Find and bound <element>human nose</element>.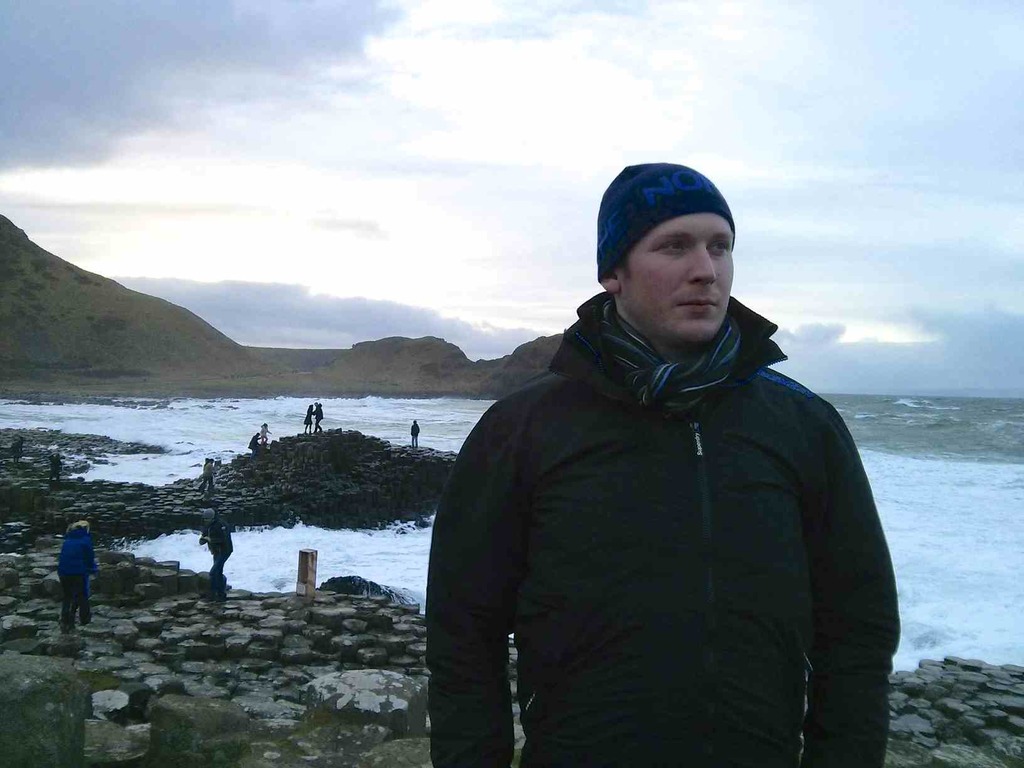
Bound: Rect(686, 241, 716, 284).
